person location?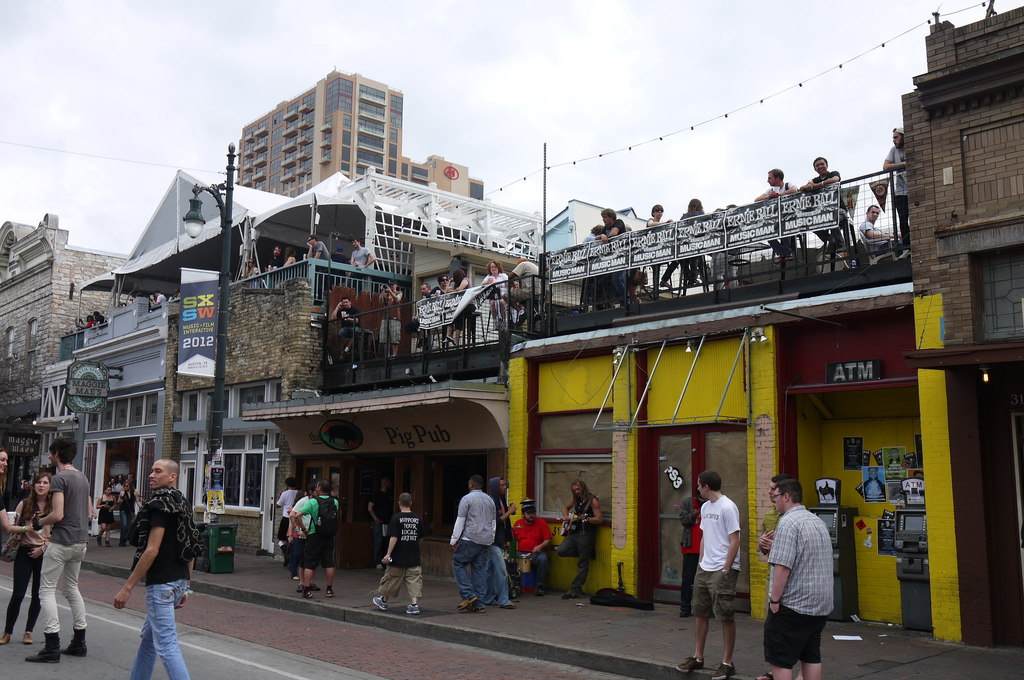
region(275, 478, 300, 554)
